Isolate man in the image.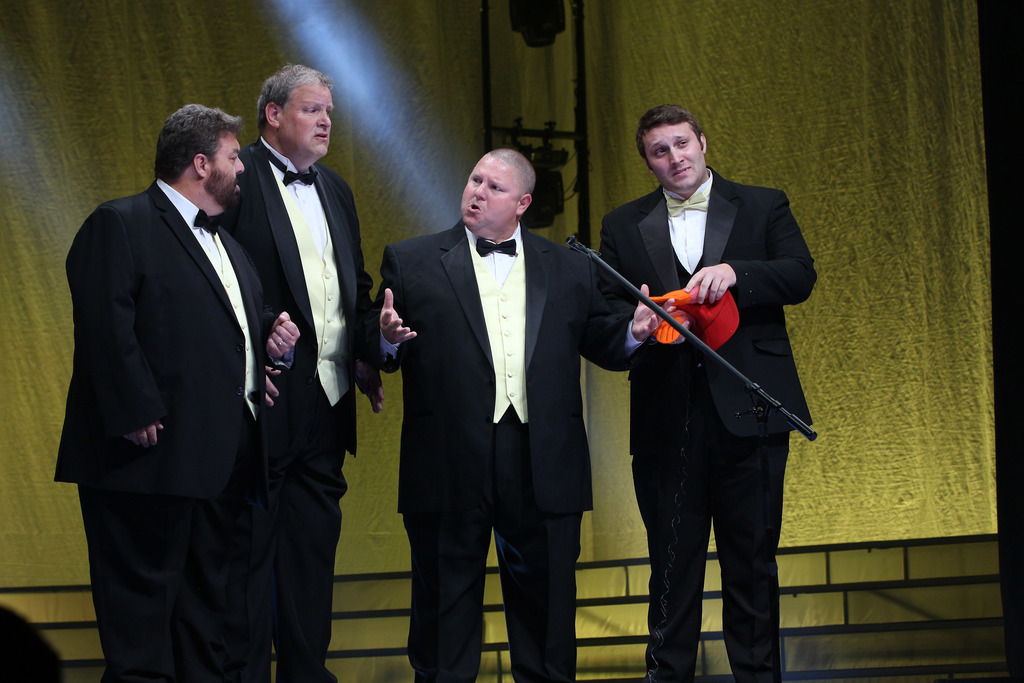
Isolated region: x1=52, y1=104, x2=279, y2=682.
